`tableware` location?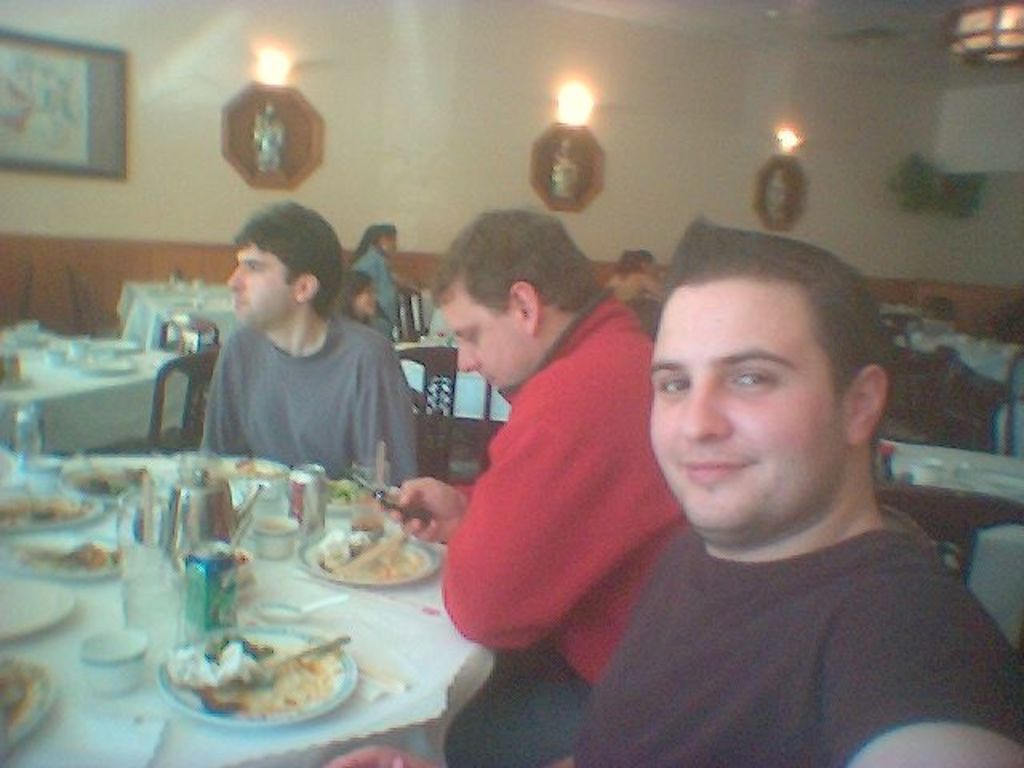
l=226, t=453, r=298, b=485
